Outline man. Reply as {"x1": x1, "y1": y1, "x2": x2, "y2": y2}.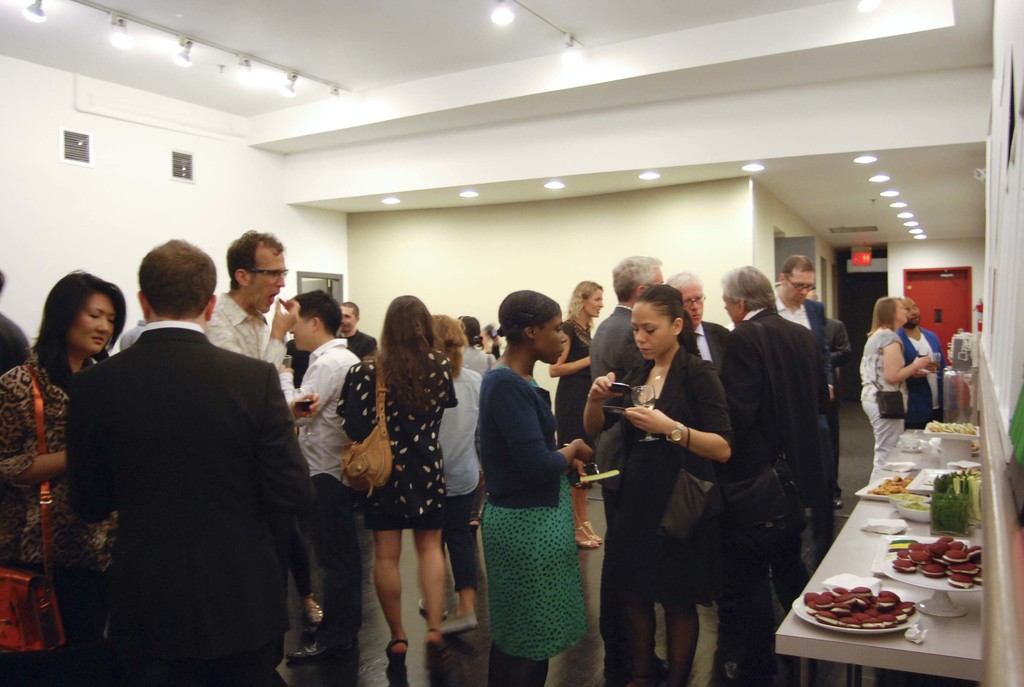
{"x1": 764, "y1": 252, "x2": 831, "y2": 351}.
